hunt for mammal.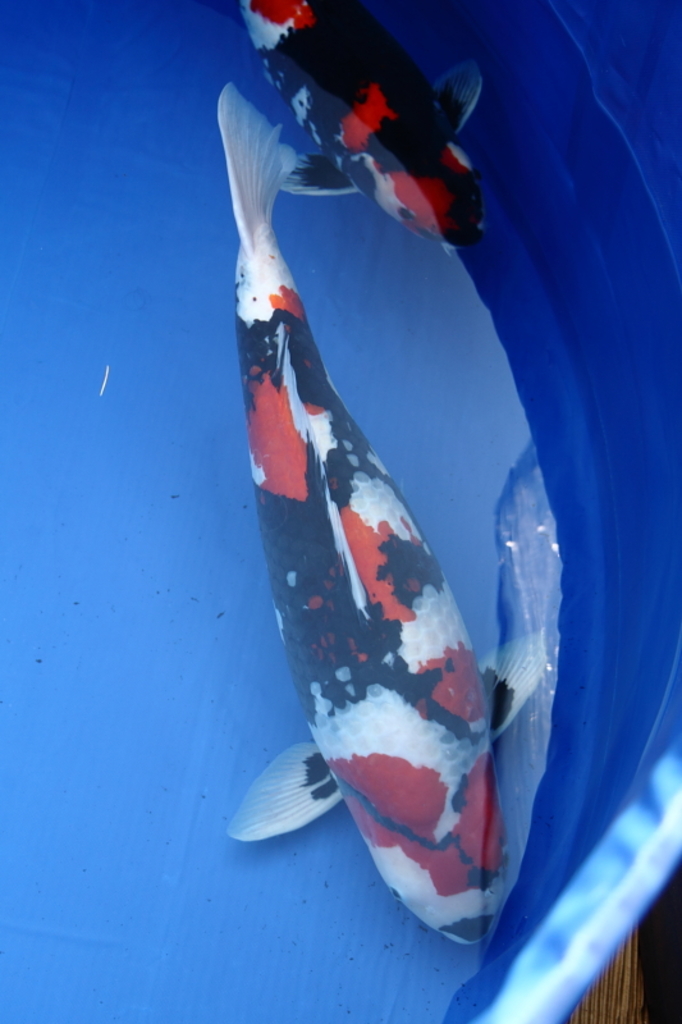
Hunted down at box(223, 83, 550, 943).
